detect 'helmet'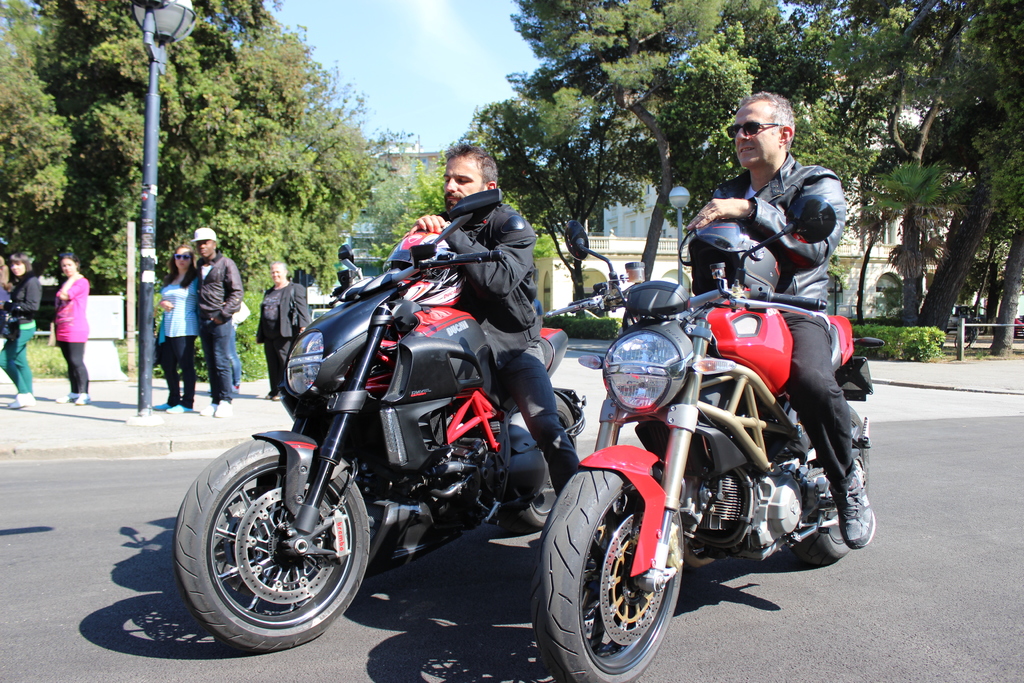
bbox=[676, 215, 790, 299]
